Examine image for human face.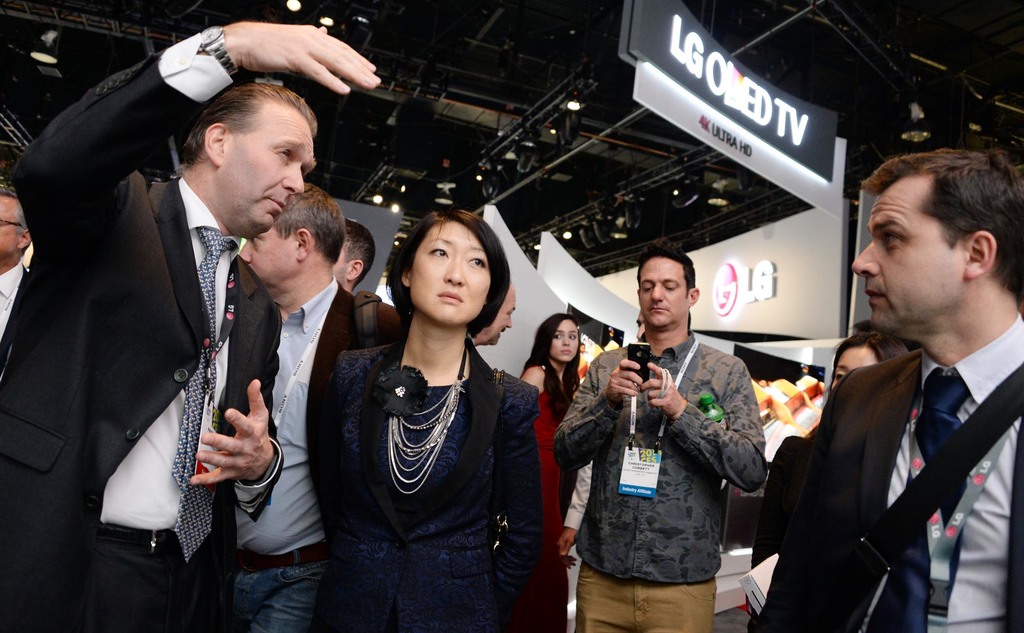
Examination result: (left=0, top=192, right=17, bottom=262).
